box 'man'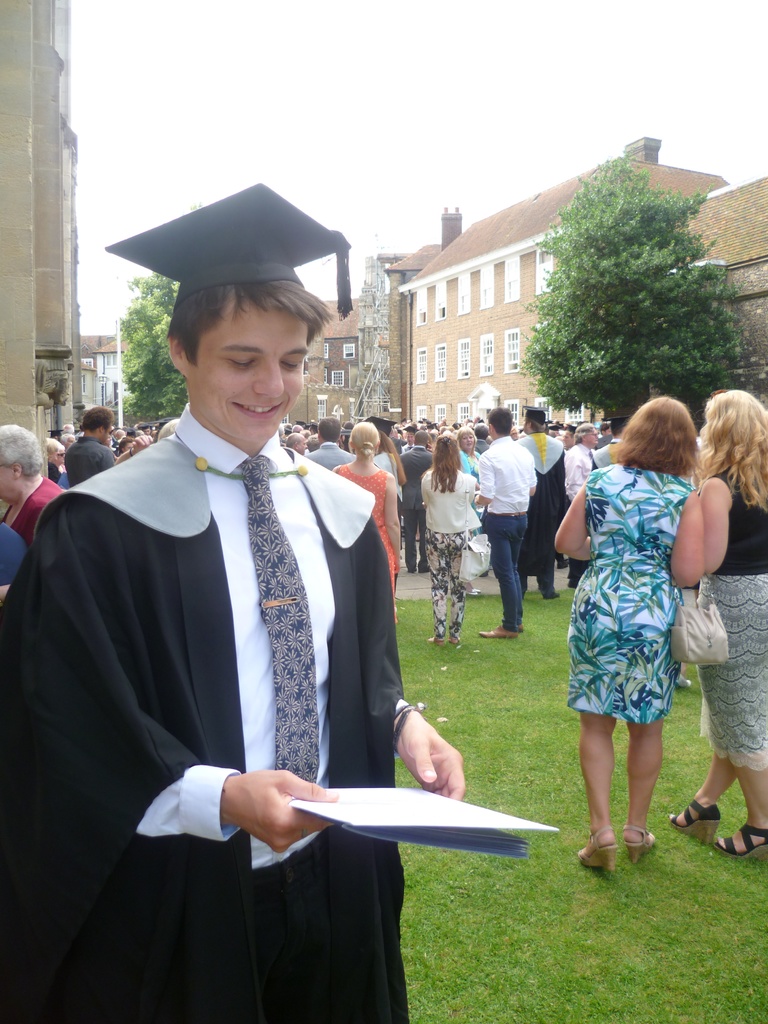
(left=596, top=413, right=632, bottom=469)
